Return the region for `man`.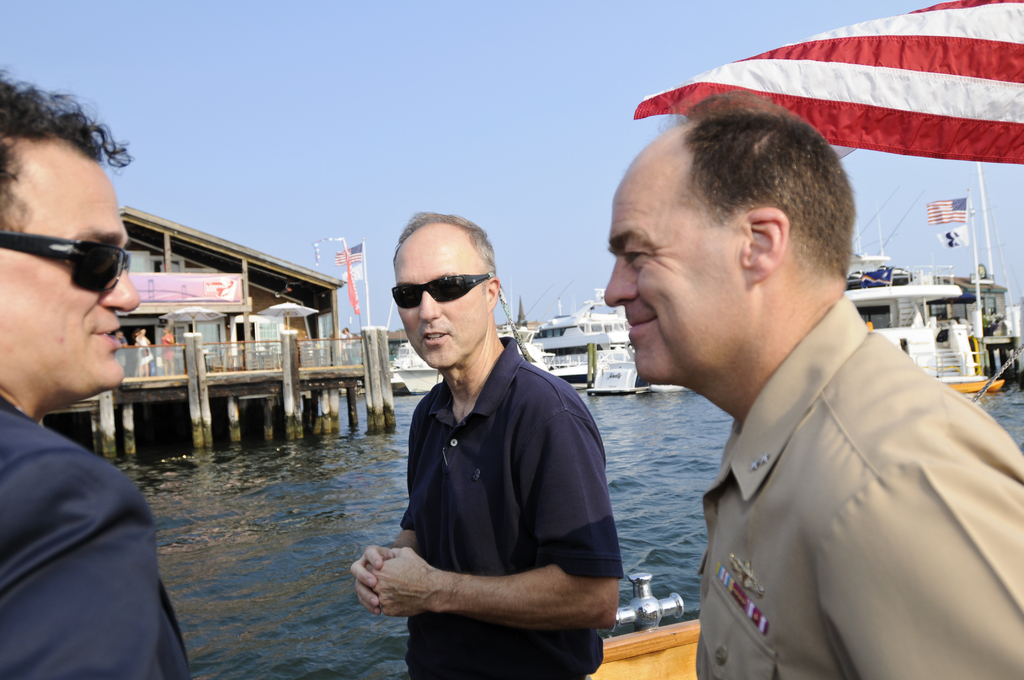
<region>0, 104, 188, 679</region>.
